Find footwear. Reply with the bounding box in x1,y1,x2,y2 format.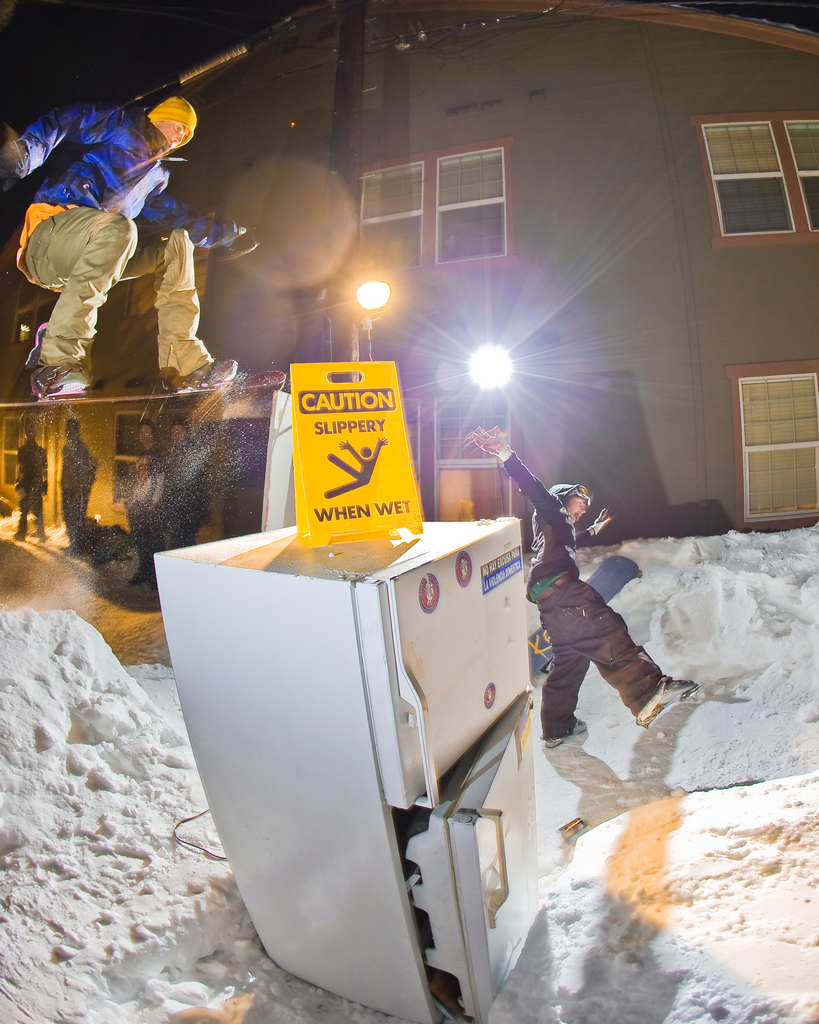
639,674,698,728.
